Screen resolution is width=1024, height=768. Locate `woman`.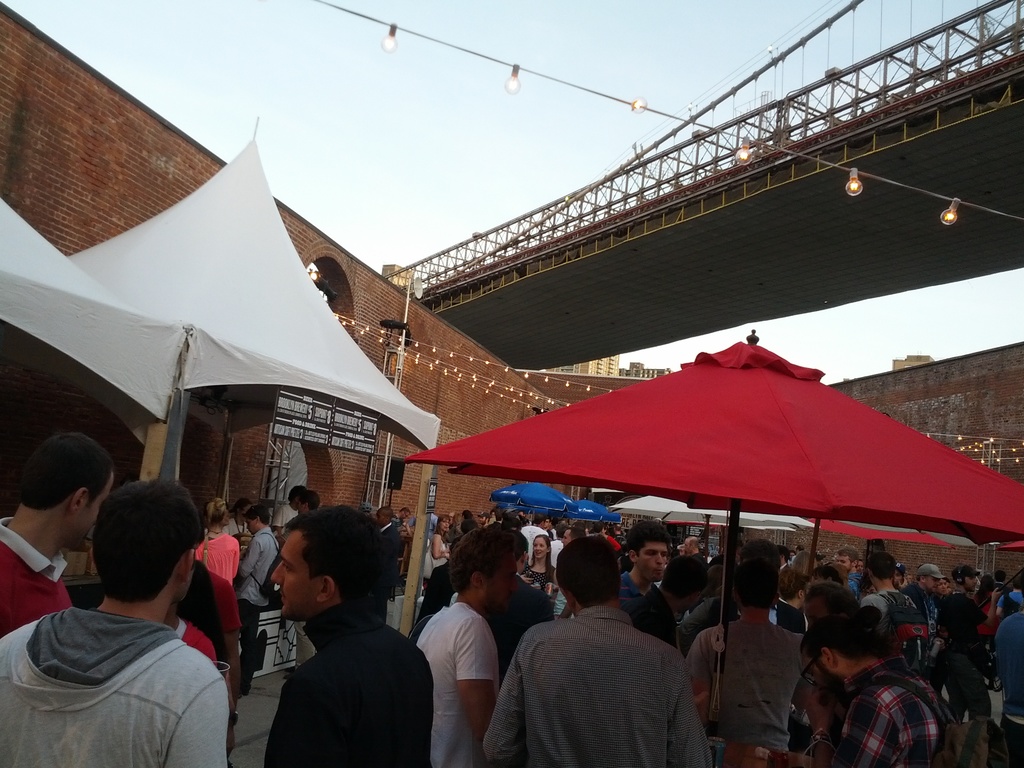
779 563 808 637.
